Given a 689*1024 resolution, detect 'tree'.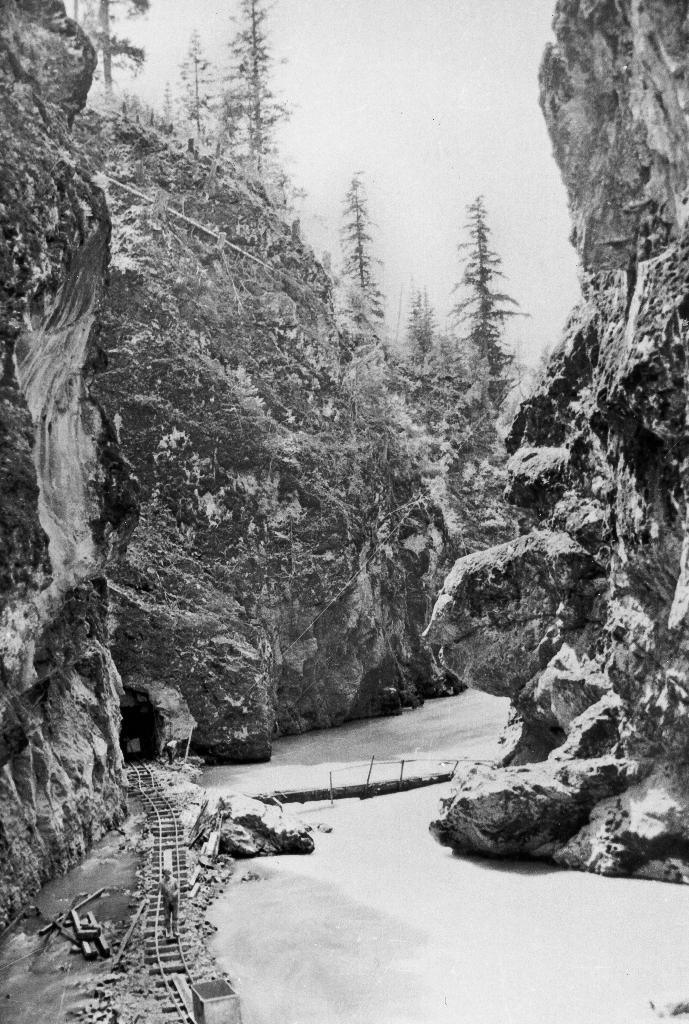
327 164 384 335.
